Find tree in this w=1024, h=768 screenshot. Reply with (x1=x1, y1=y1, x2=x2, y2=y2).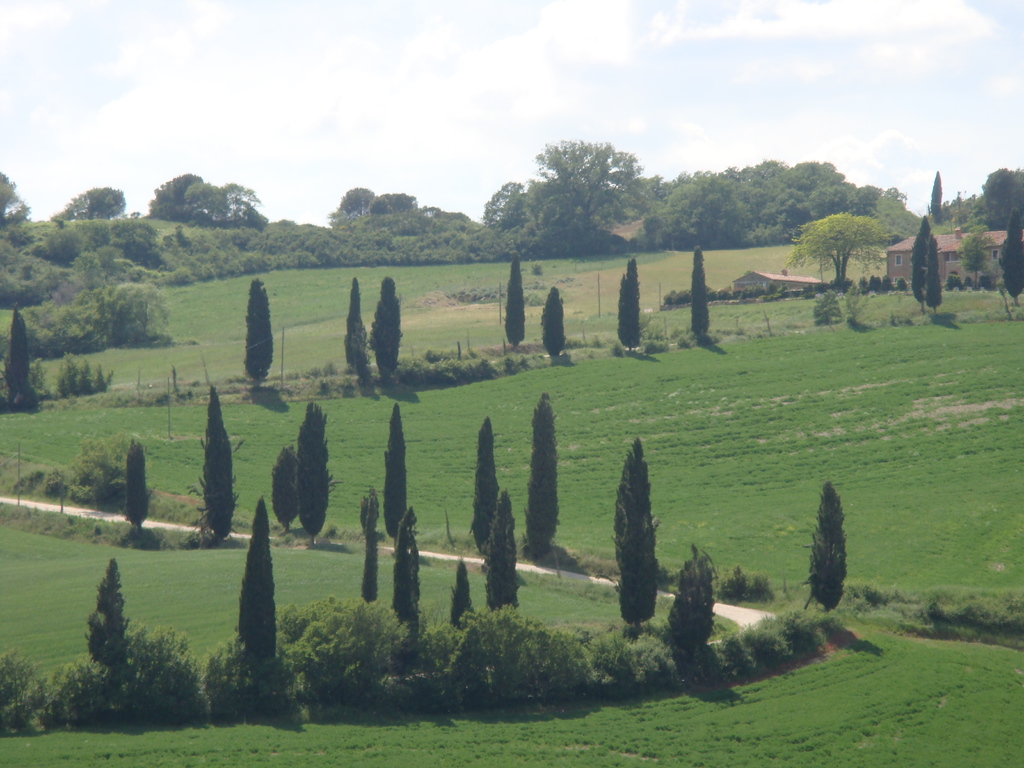
(x1=929, y1=172, x2=941, y2=226).
